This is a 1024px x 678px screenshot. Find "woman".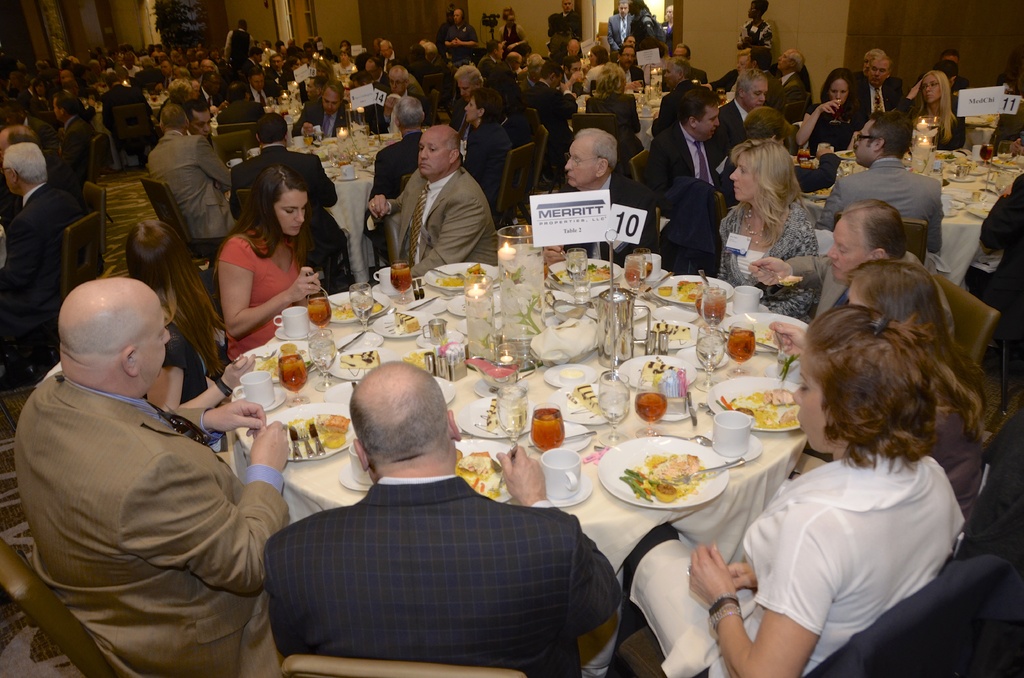
Bounding box: x1=579 y1=44 x2=611 y2=91.
